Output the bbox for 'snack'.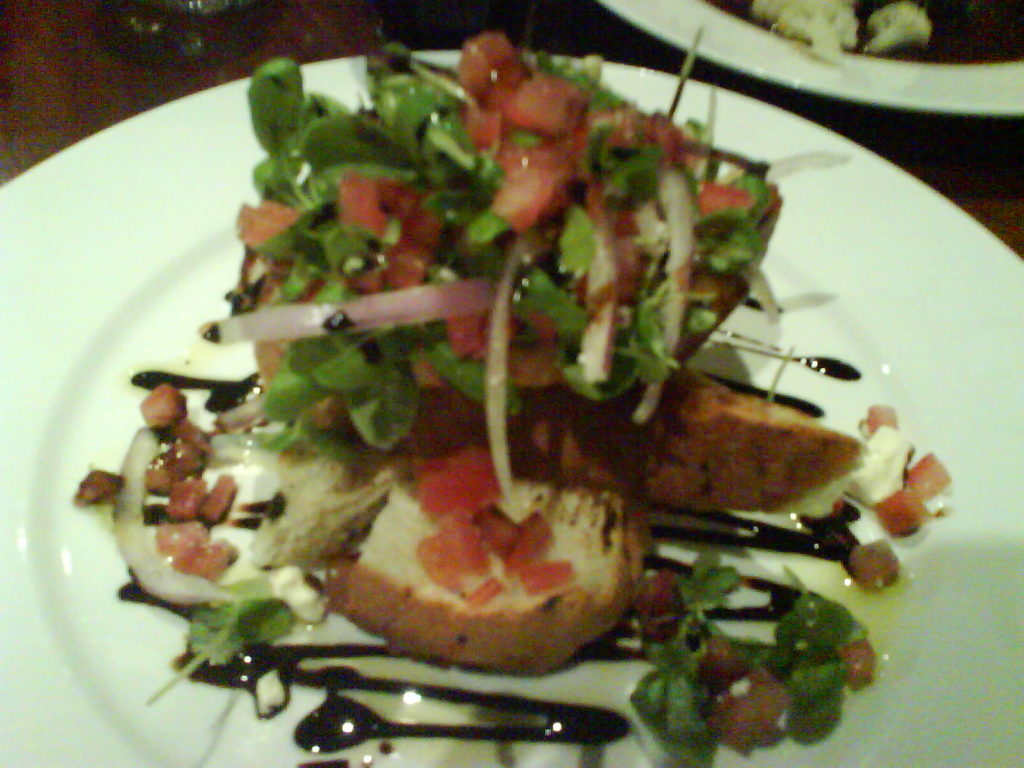
67 28 951 764.
